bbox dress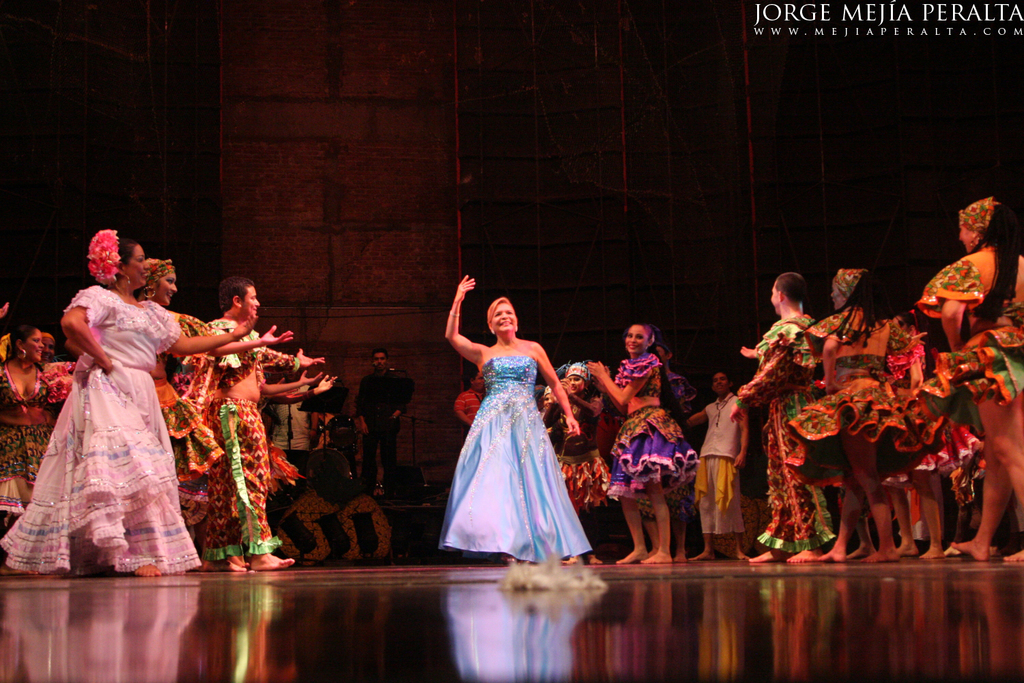
l=0, t=287, r=196, b=576
